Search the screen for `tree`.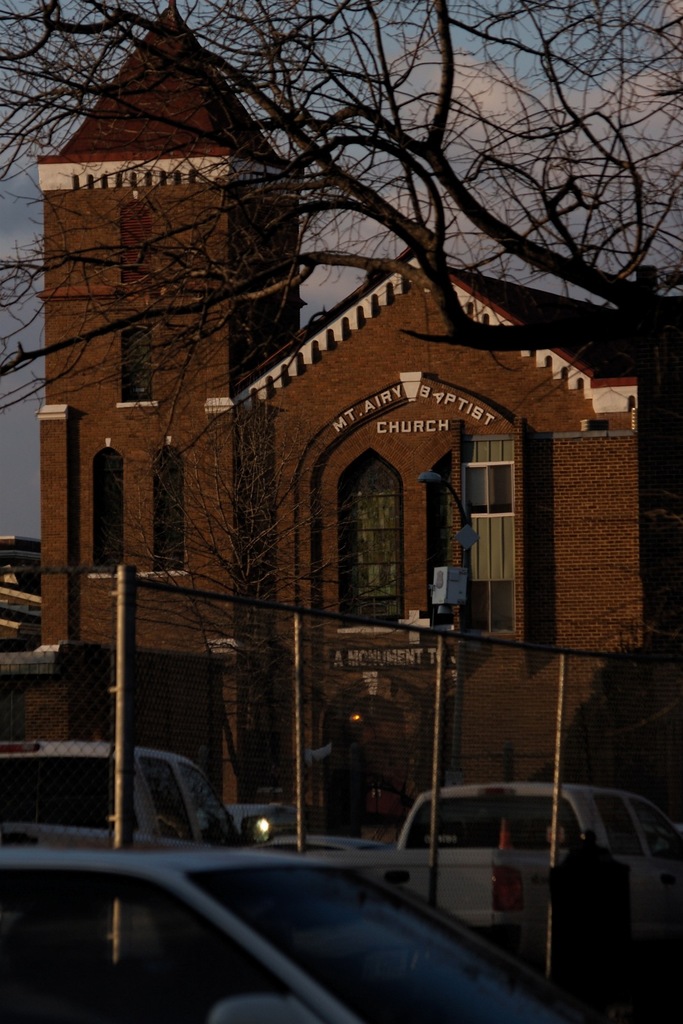
Found at detection(0, 0, 682, 820).
